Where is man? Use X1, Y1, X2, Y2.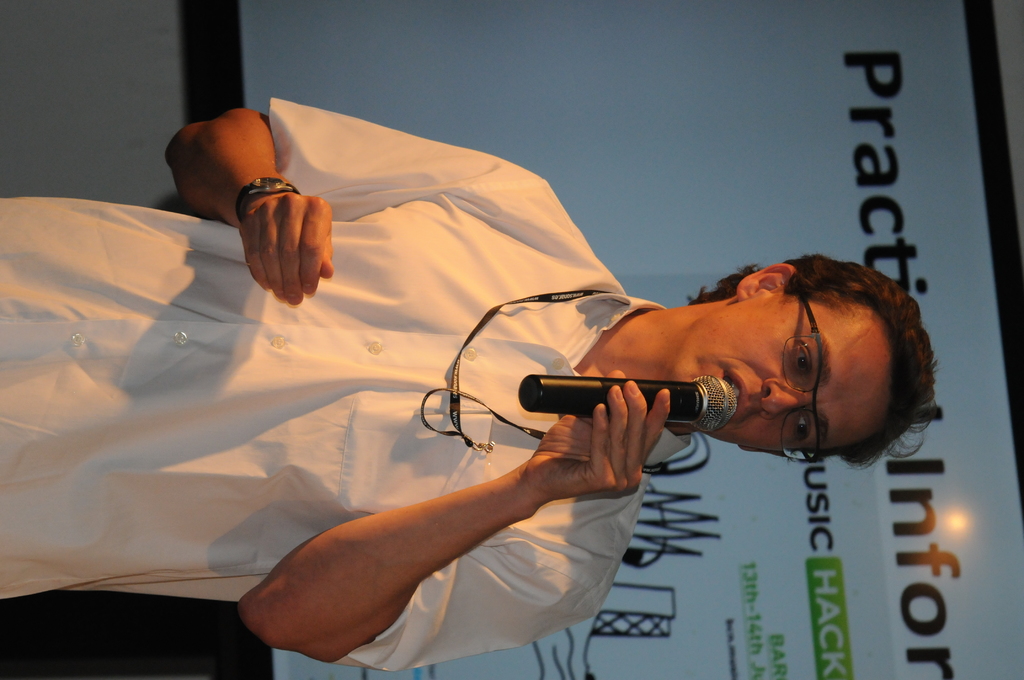
0, 95, 937, 674.
